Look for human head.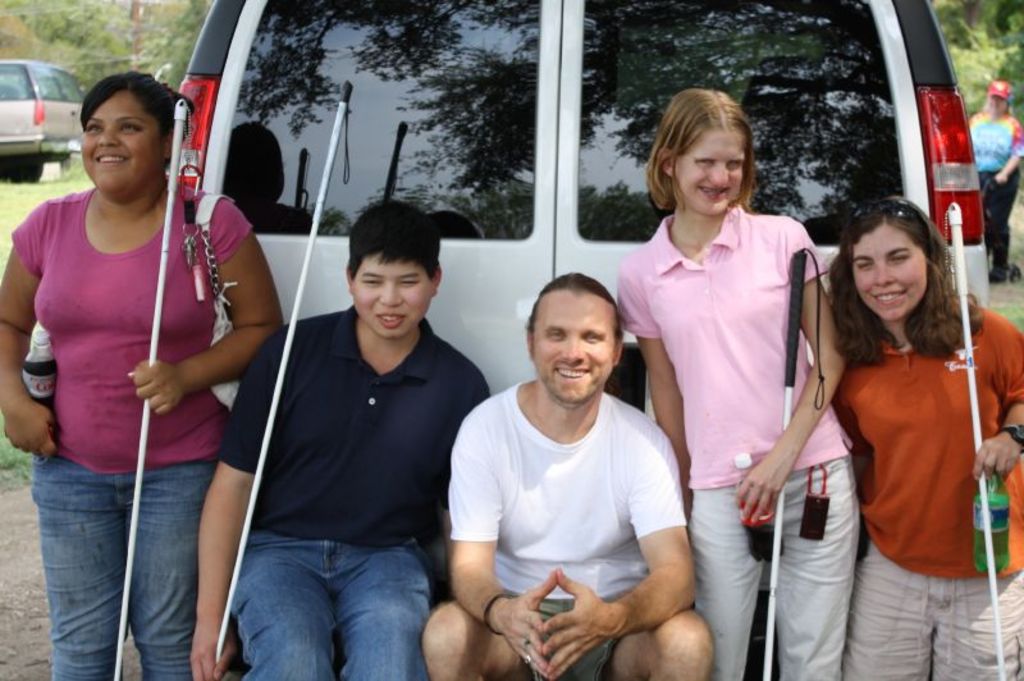
Found: bbox(343, 200, 443, 340).
